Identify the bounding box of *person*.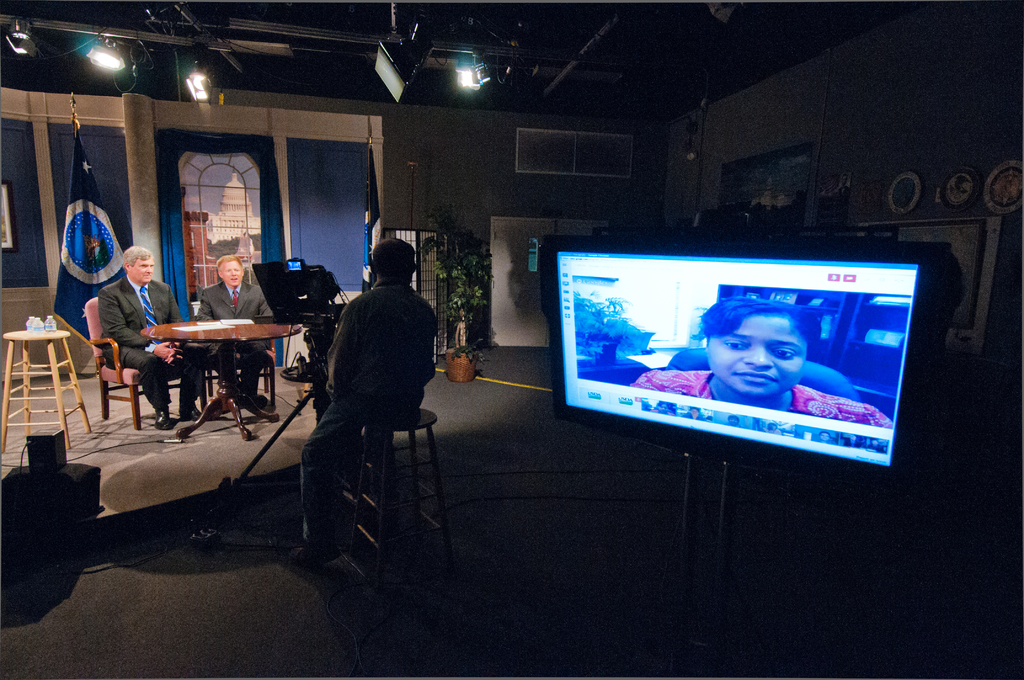
(left=99, top=247, right=199, bottom=426).
